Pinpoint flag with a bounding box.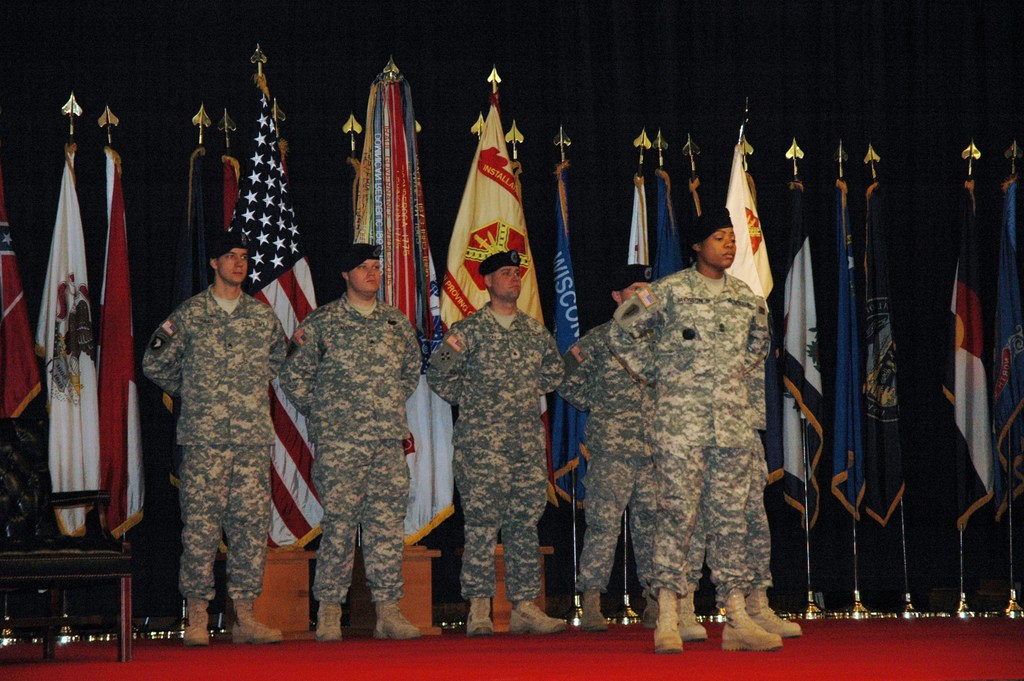
bbox=[947, 181, 1008, 509].
